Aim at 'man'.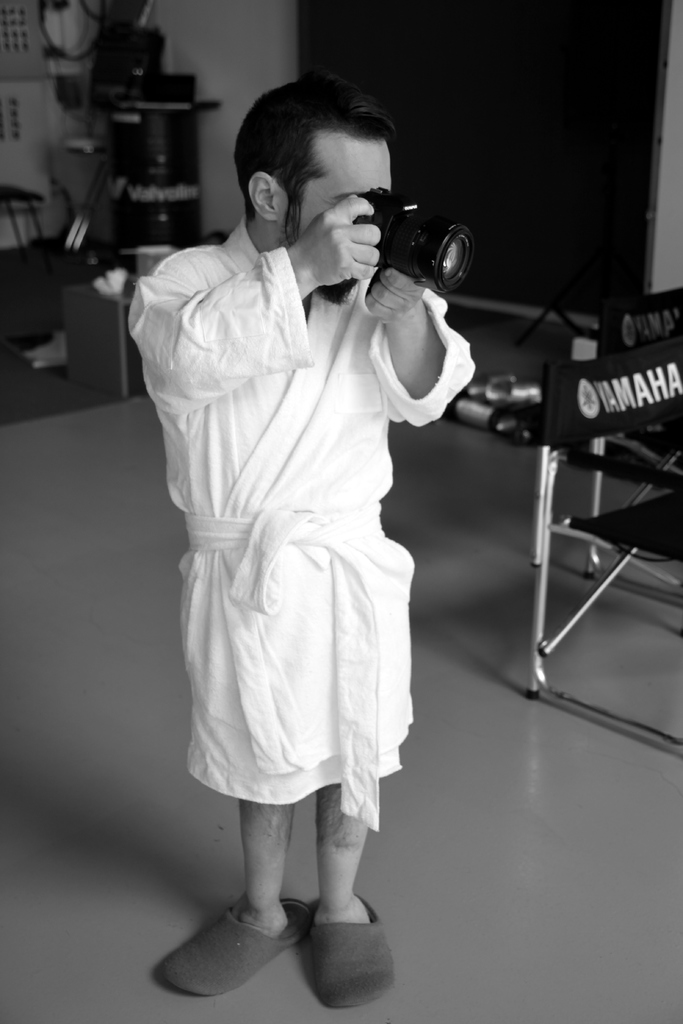
Aimed at 115 82 482 1020.
